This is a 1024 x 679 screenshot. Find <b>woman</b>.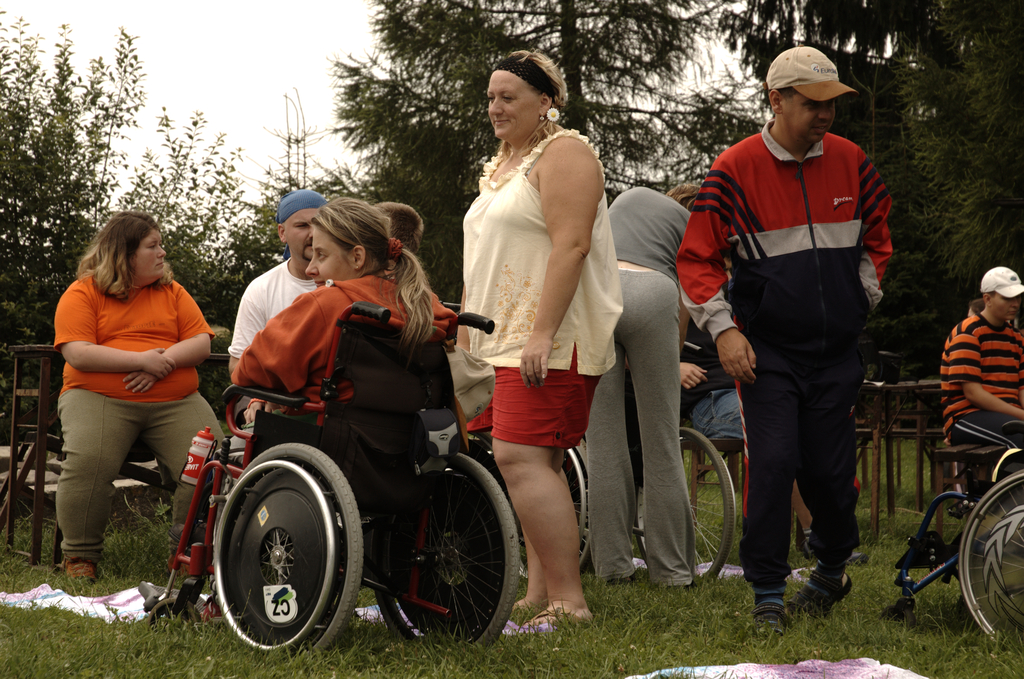
Bounding box: box(584, 183, 710, 593).
